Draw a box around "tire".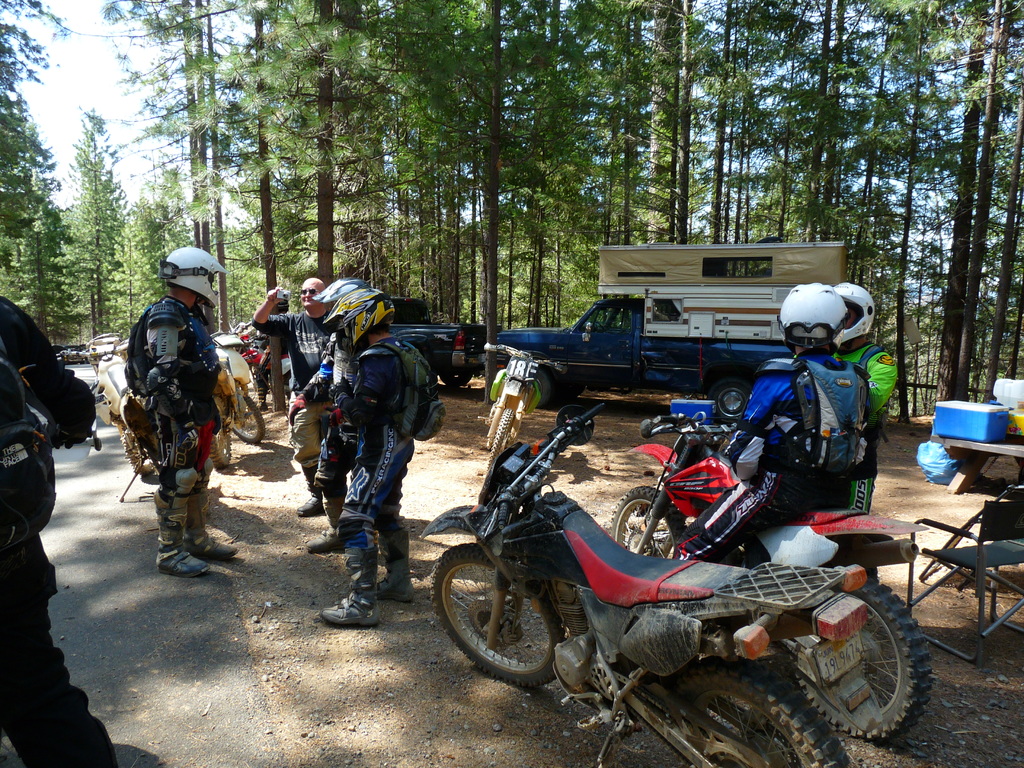
<bbox>212, 393, 235, 471</bbox>.
